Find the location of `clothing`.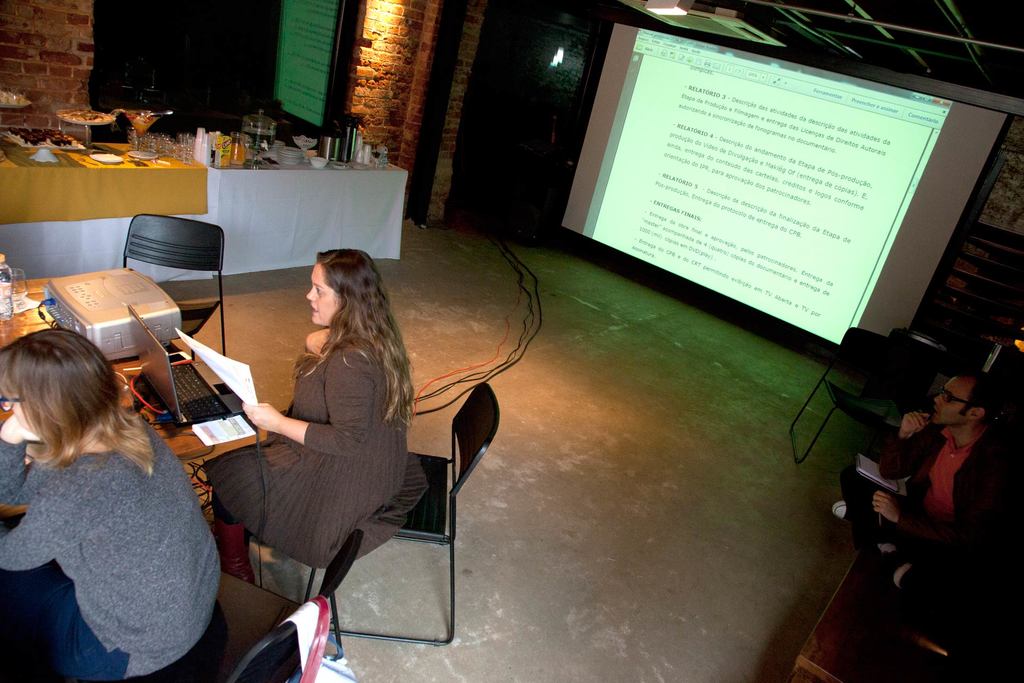
Location: Rect(830, 417, 1020, 613).
